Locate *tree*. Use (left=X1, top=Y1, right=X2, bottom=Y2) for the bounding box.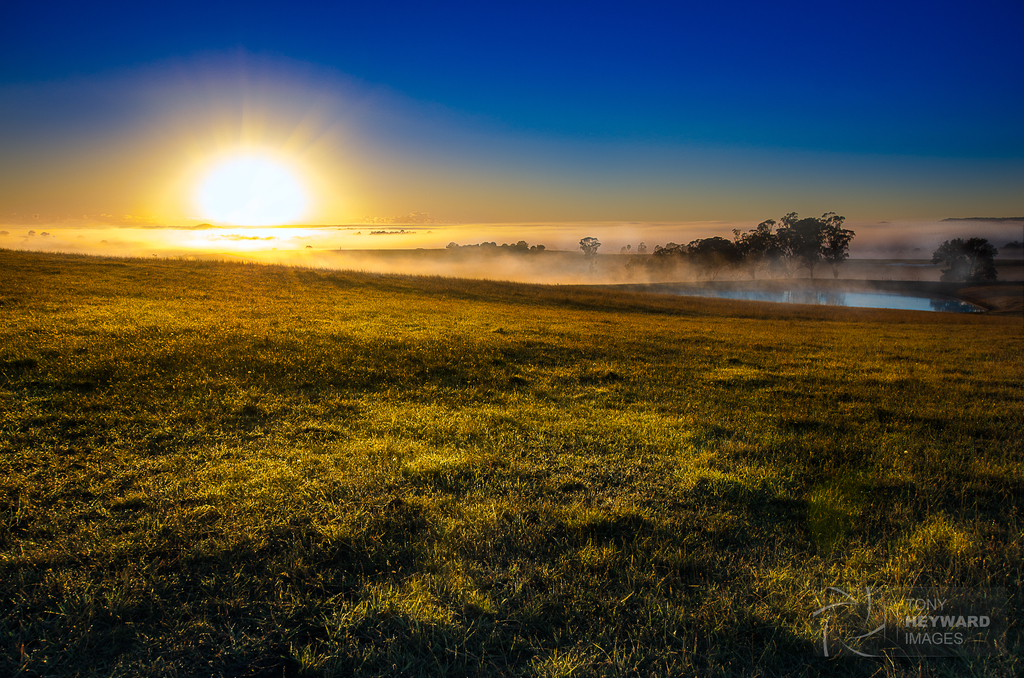
(left=929, top=236, right=996, bottom=278).
